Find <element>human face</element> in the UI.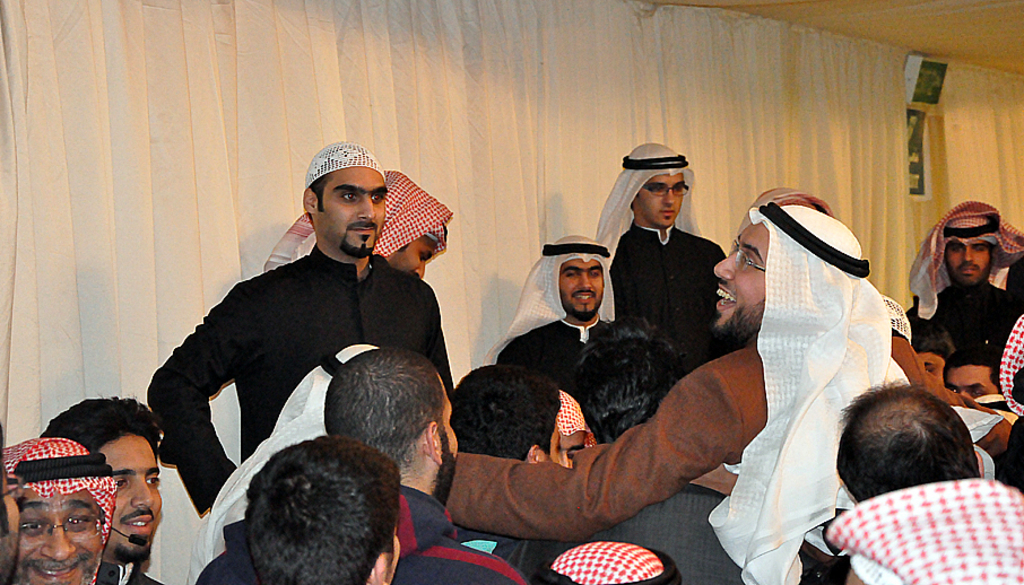
UI element at {"x1": 569, "y1": 257, "x2": 601, "y2": 315}.
